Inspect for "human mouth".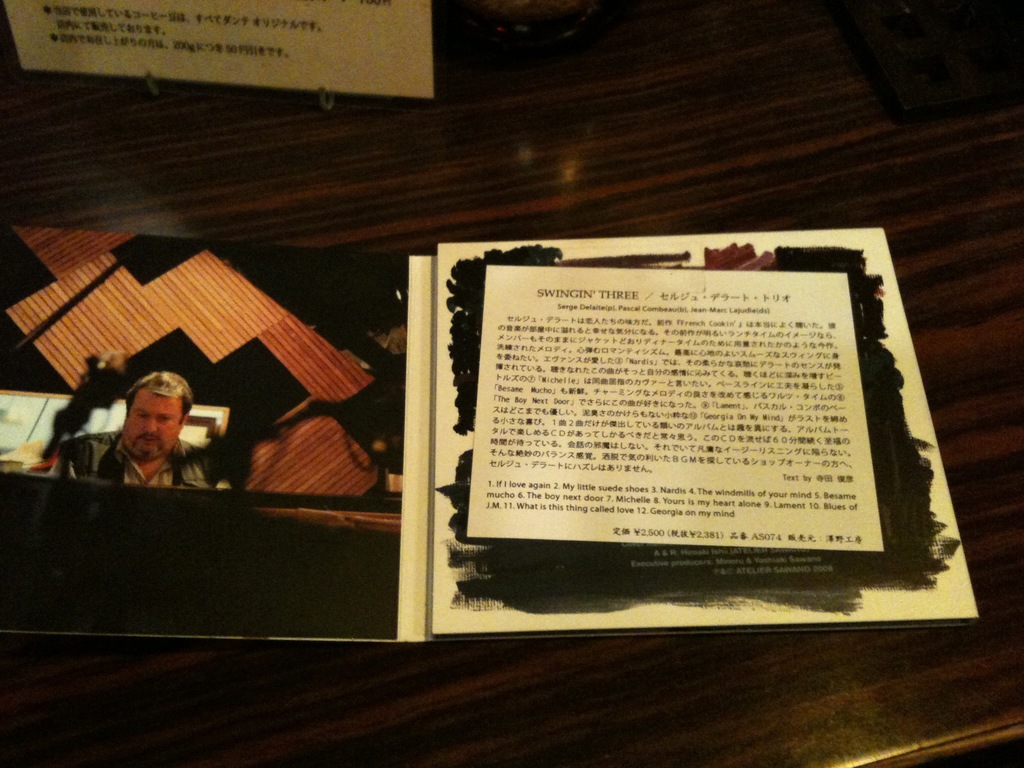
Inspection: 141:432:161:447.
